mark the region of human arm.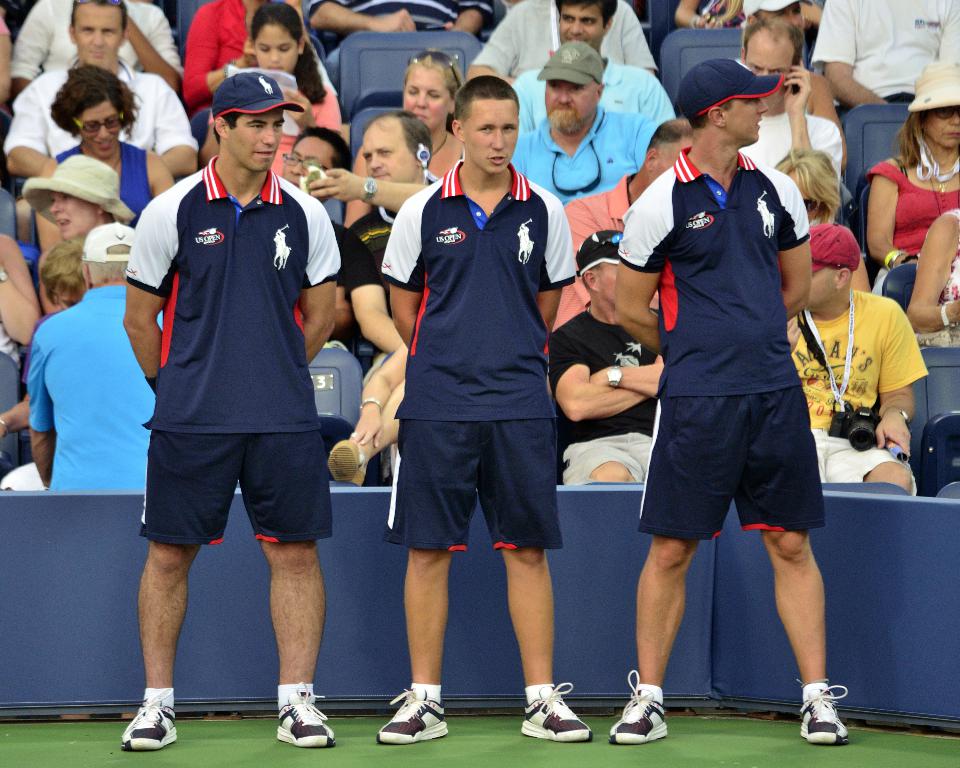
Region: left=811, top=65, right=853, bottom=183.
